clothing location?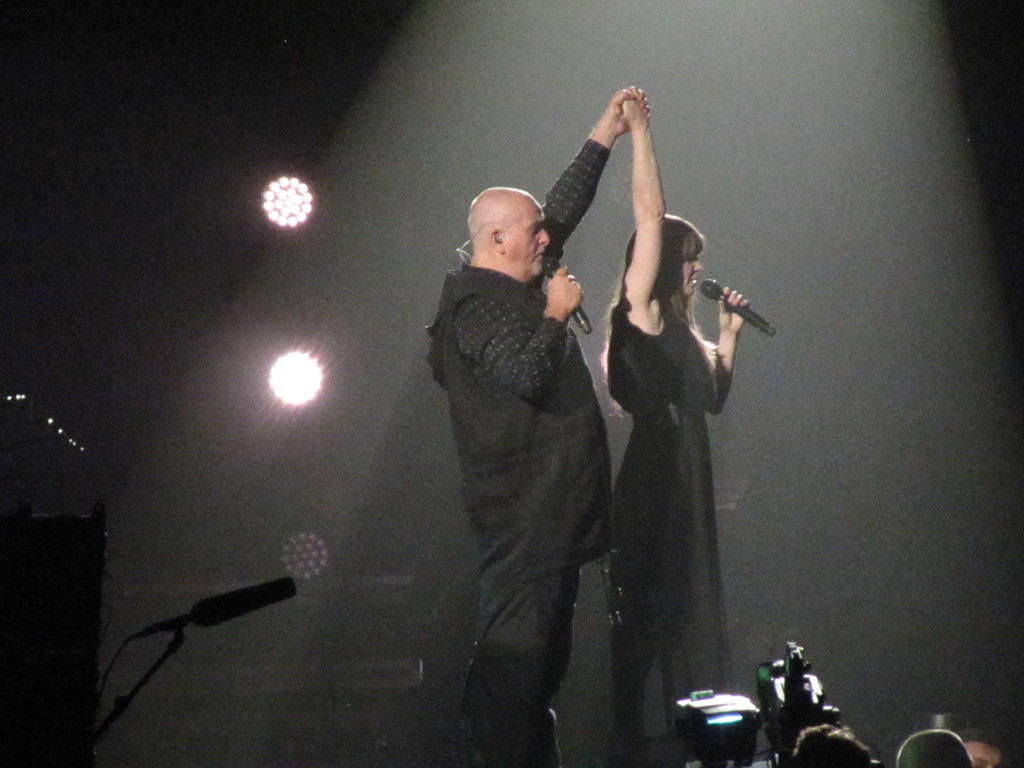
l=428, t=135, r=612, b=767
